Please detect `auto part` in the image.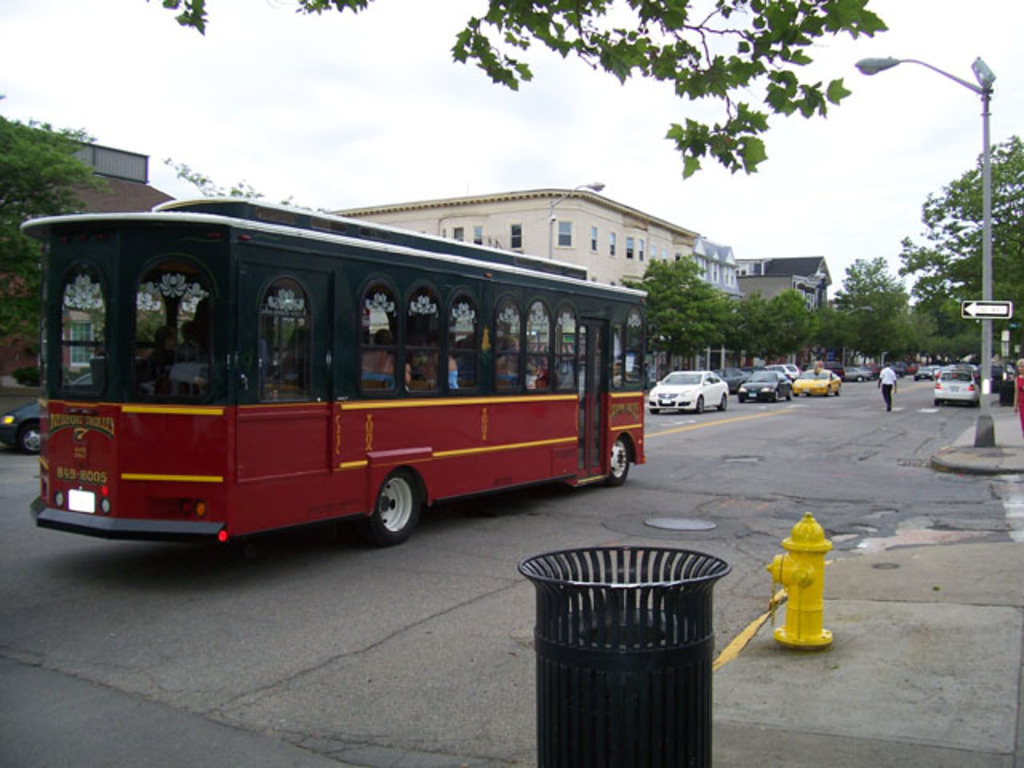
[822,386,834,394].
